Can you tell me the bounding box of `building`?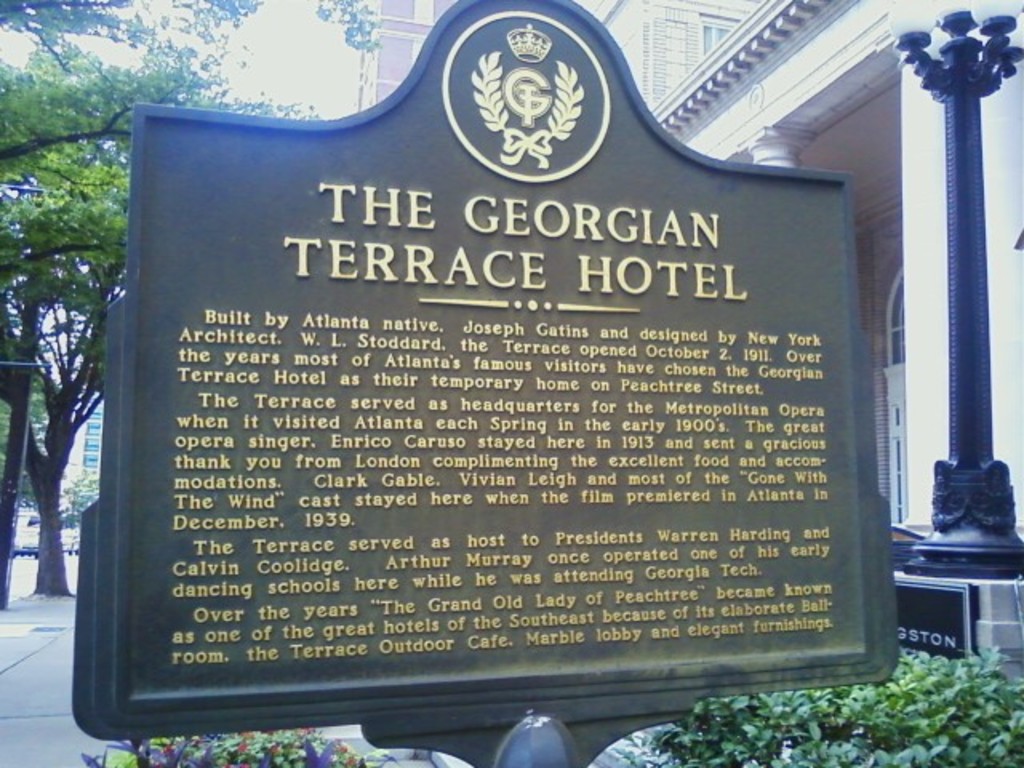
[x1=346, y1=0, x2=454, y2=117].
